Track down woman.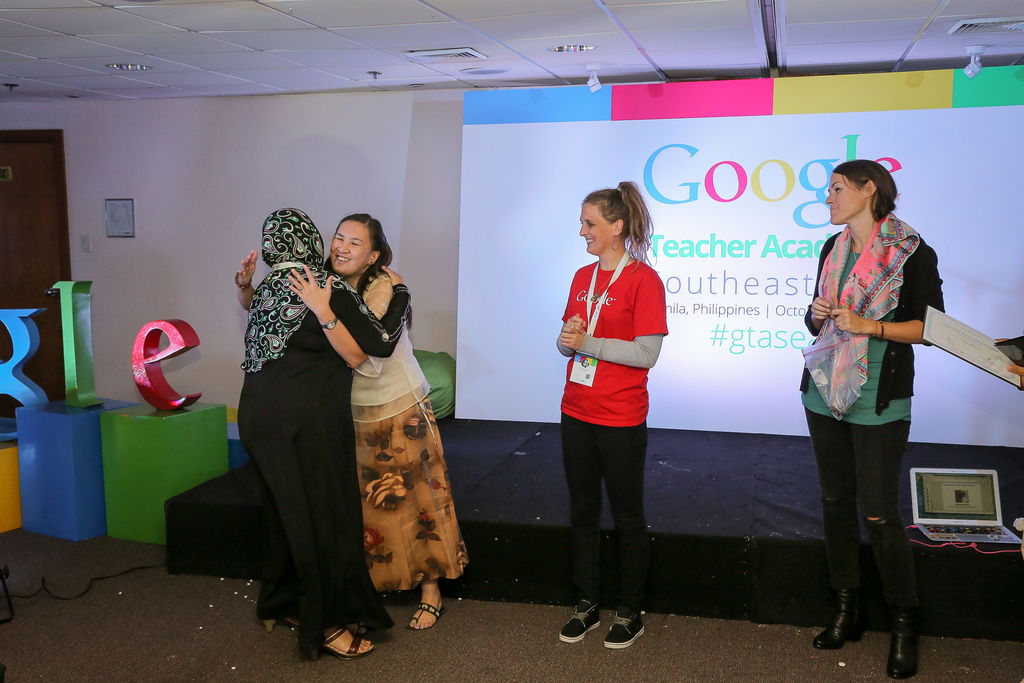
Tracked to x1=232, y1=210, x2=468, y2=632.
